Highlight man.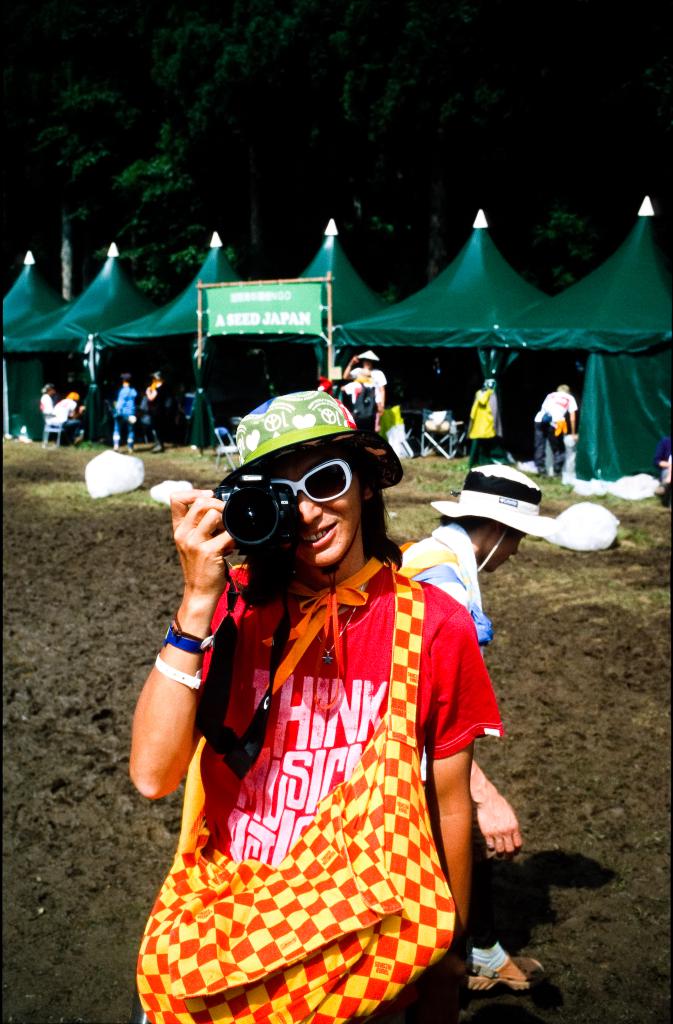
Highlighted region: {"x1": 114, "y1": 368, "x2": 142, "y2": 452}.
